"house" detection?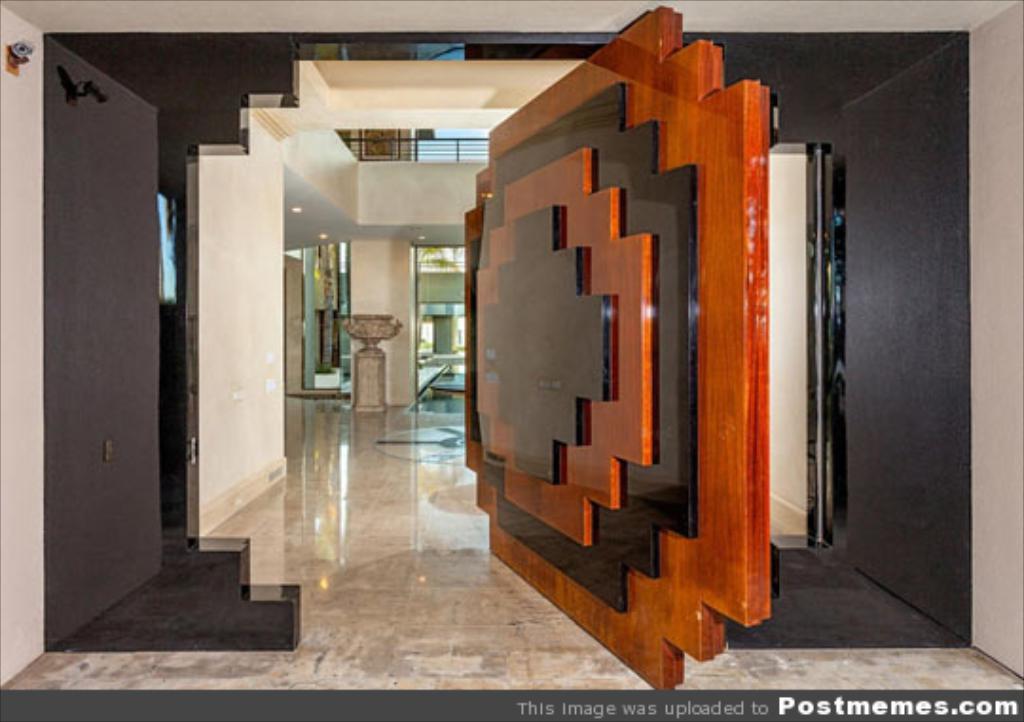
0/0/1022/695
